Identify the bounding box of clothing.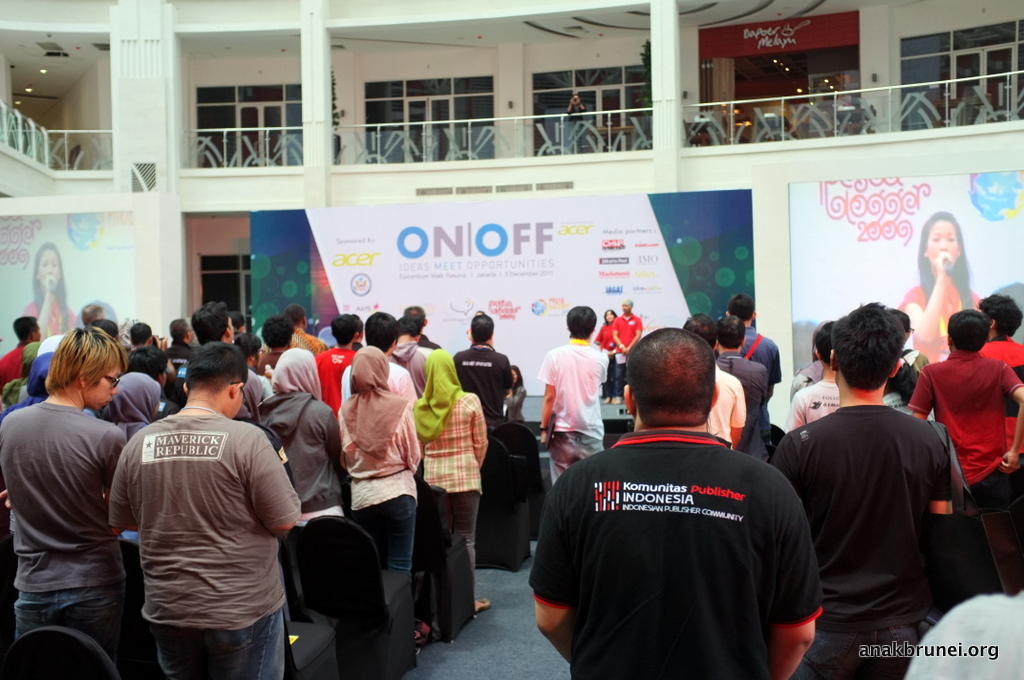
rect(566, 102, 585, 151).
